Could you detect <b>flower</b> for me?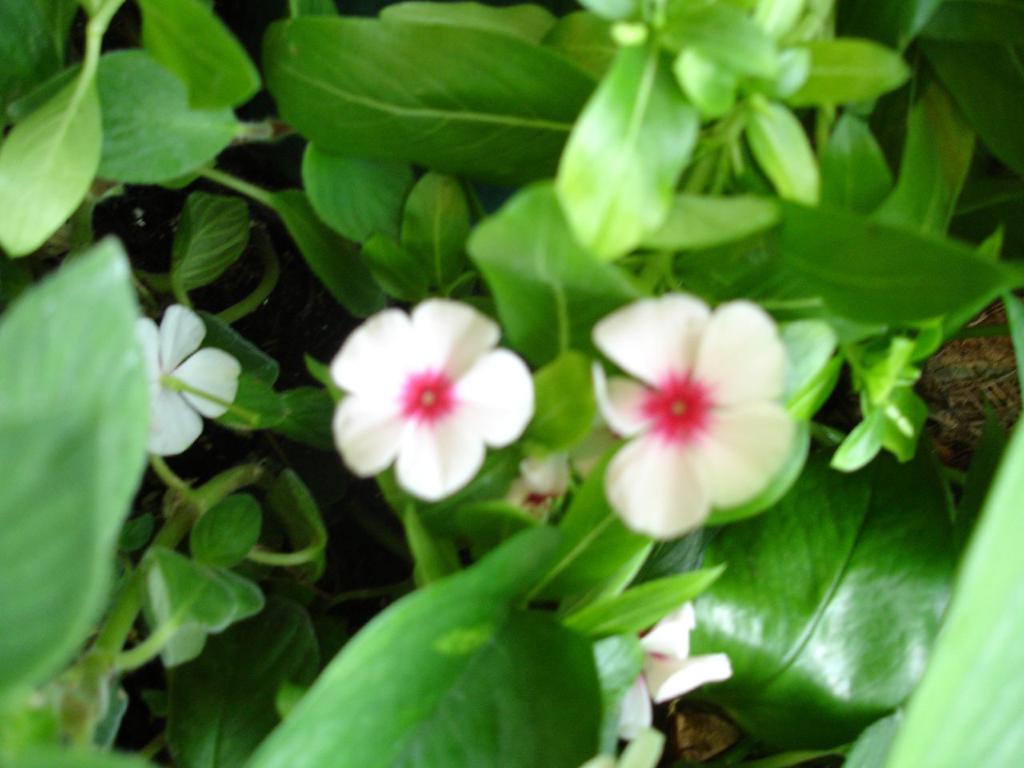
Detection result: 498, 456, 566, 524.
